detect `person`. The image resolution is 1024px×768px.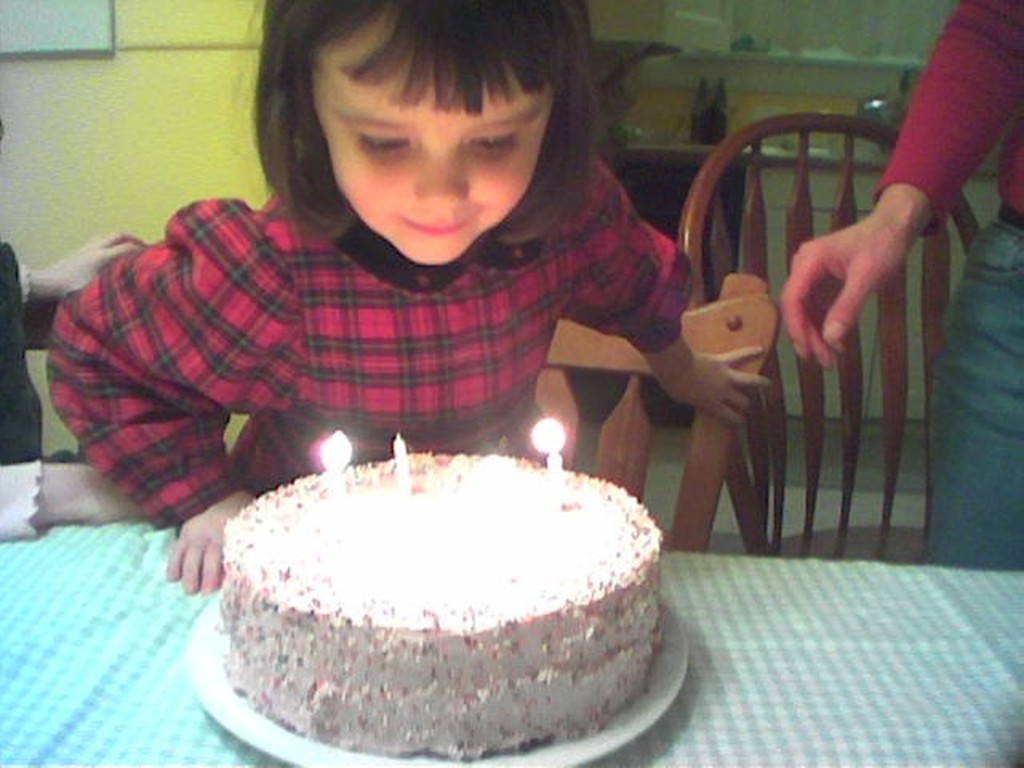
l=69, t=8, r=762, b=552.
